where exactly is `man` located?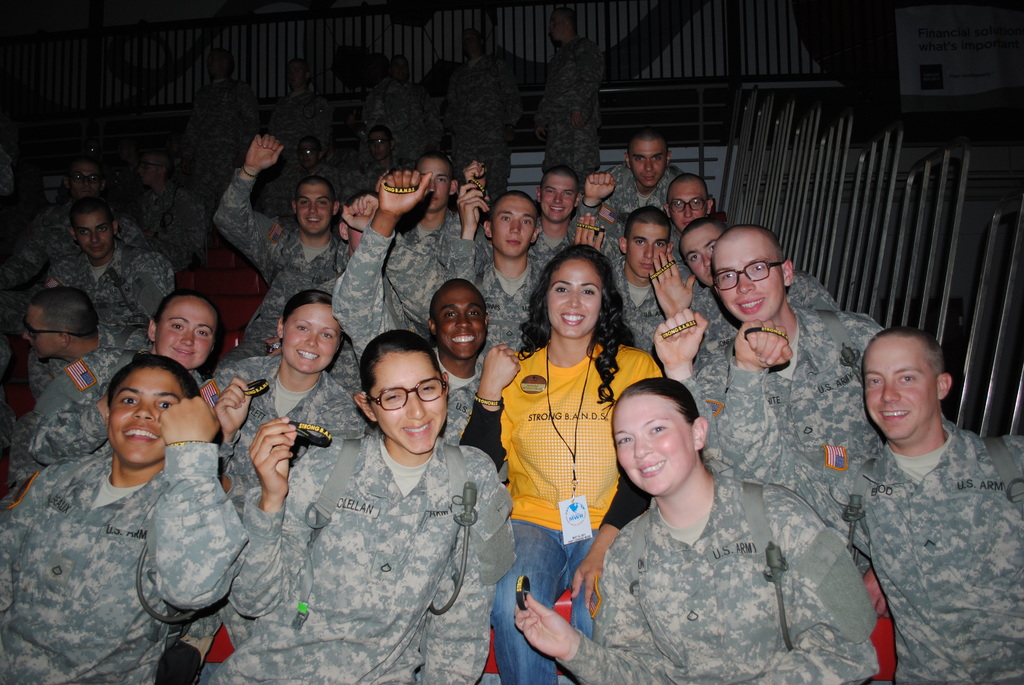
Its bounding box is 357,49,442,163.
